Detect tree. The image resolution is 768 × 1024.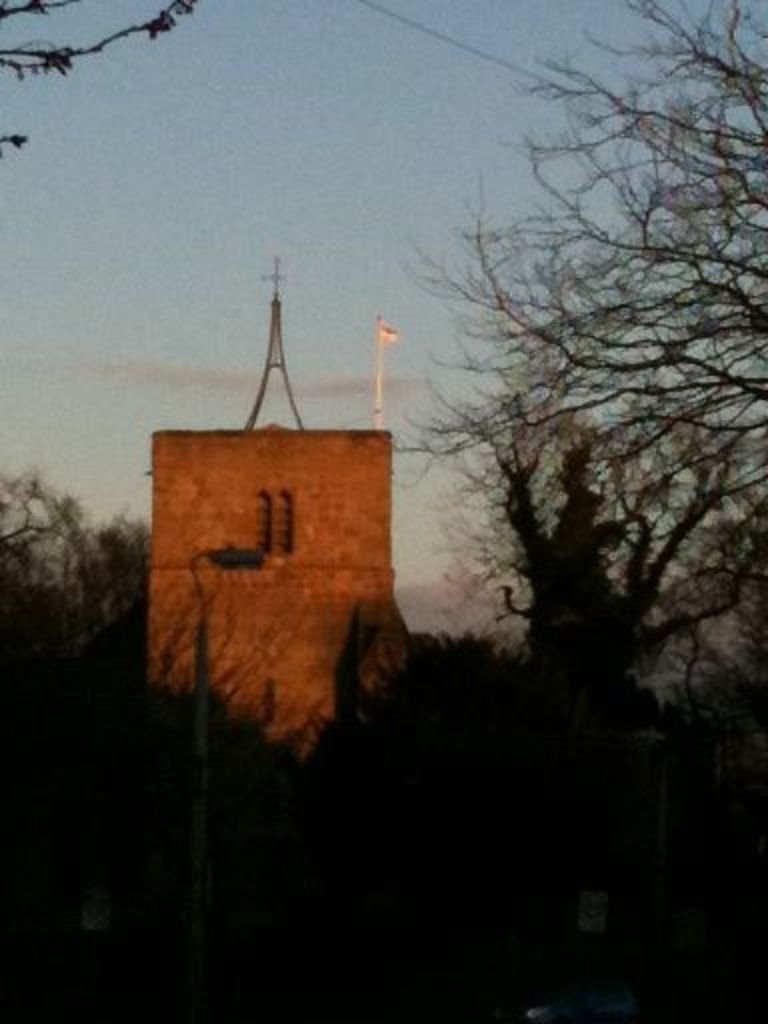
BBox(0, 0, 200, 156).
